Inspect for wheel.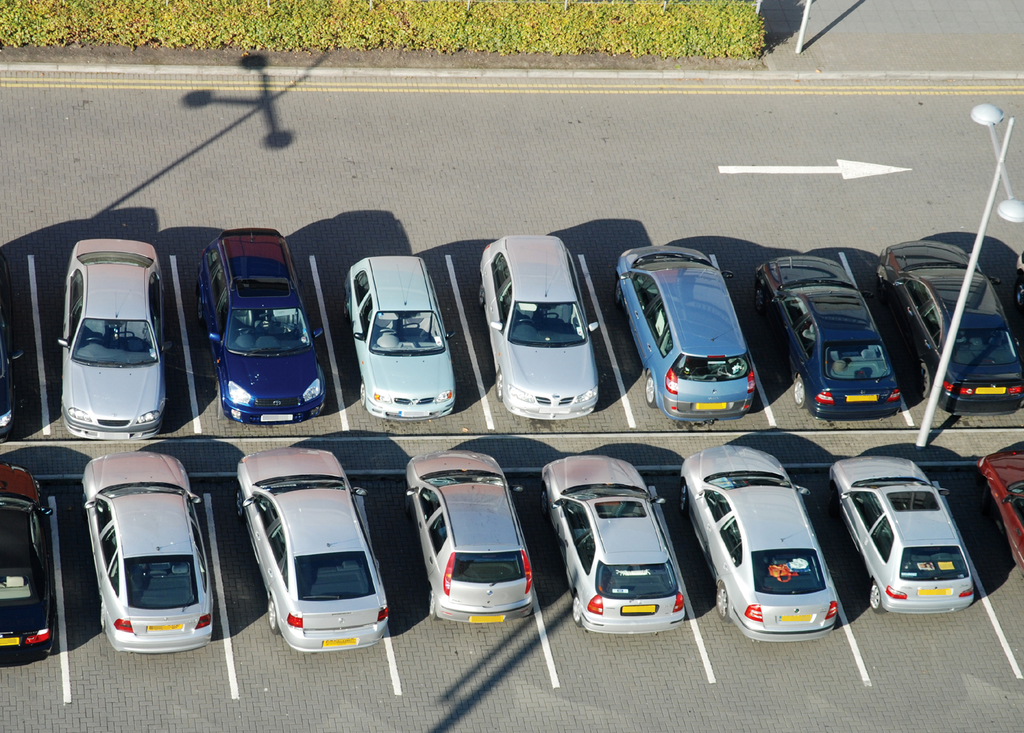
Inspection: bbox=[426, 590, 434, 620].
